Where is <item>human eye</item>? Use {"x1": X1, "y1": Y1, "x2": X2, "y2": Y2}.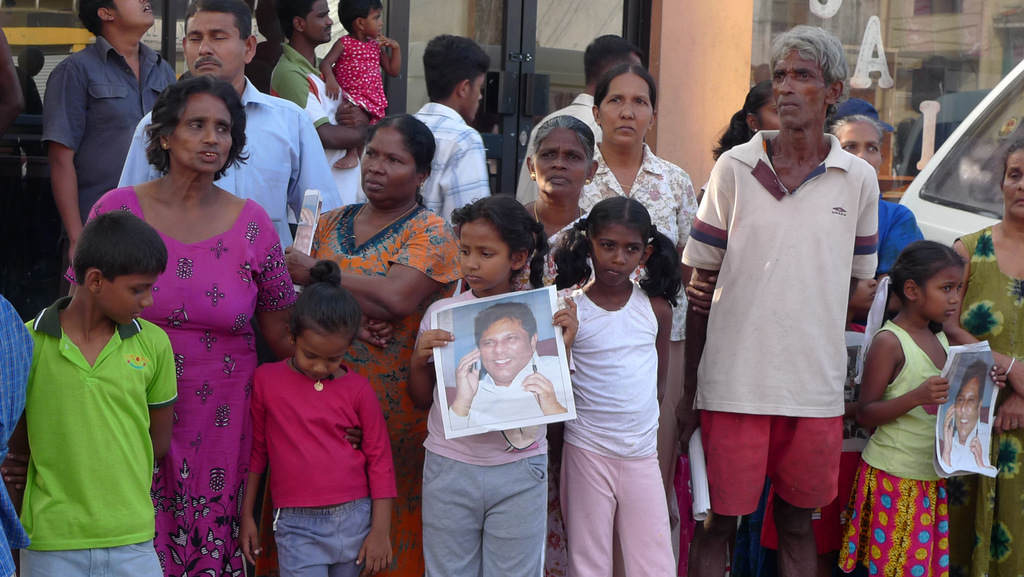
{"x1": 186, "y1": 117, "x2": 205, "y2": 133}.
